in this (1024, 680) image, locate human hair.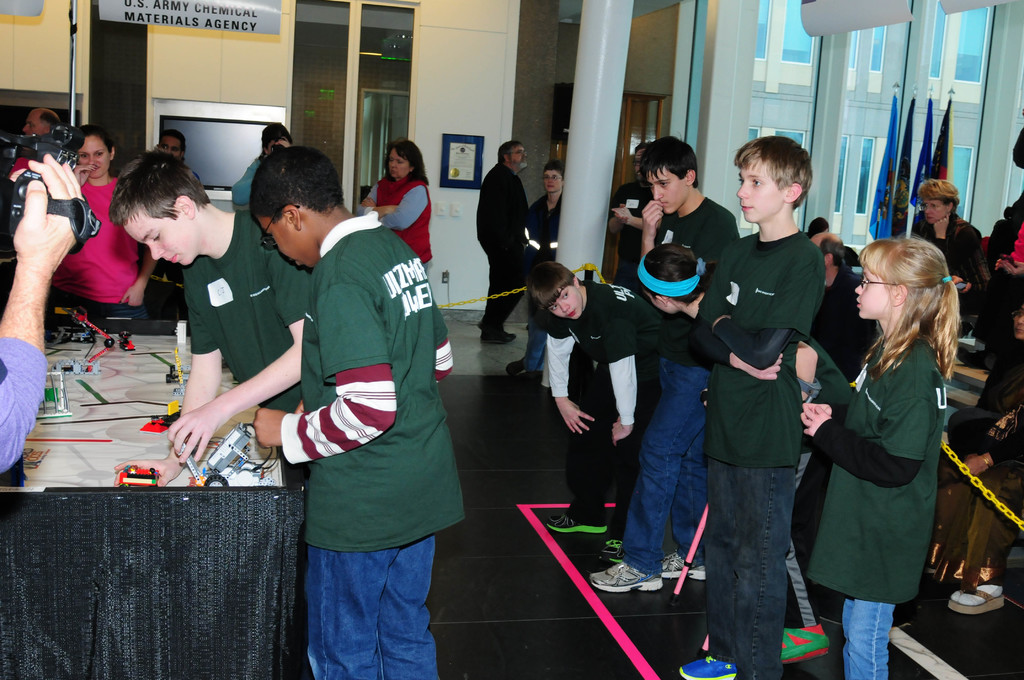
Bounding box: detection(71, 124, 117, 165).
